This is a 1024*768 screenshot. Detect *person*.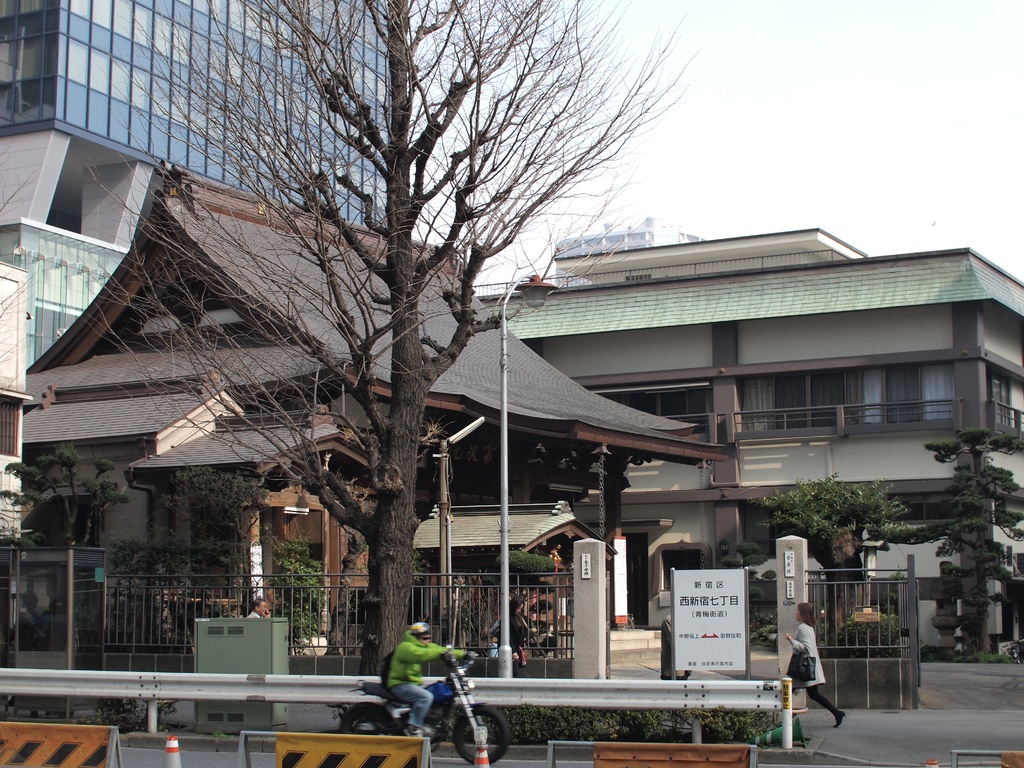
x1=381, y1=624, x2=449, y2=733.
